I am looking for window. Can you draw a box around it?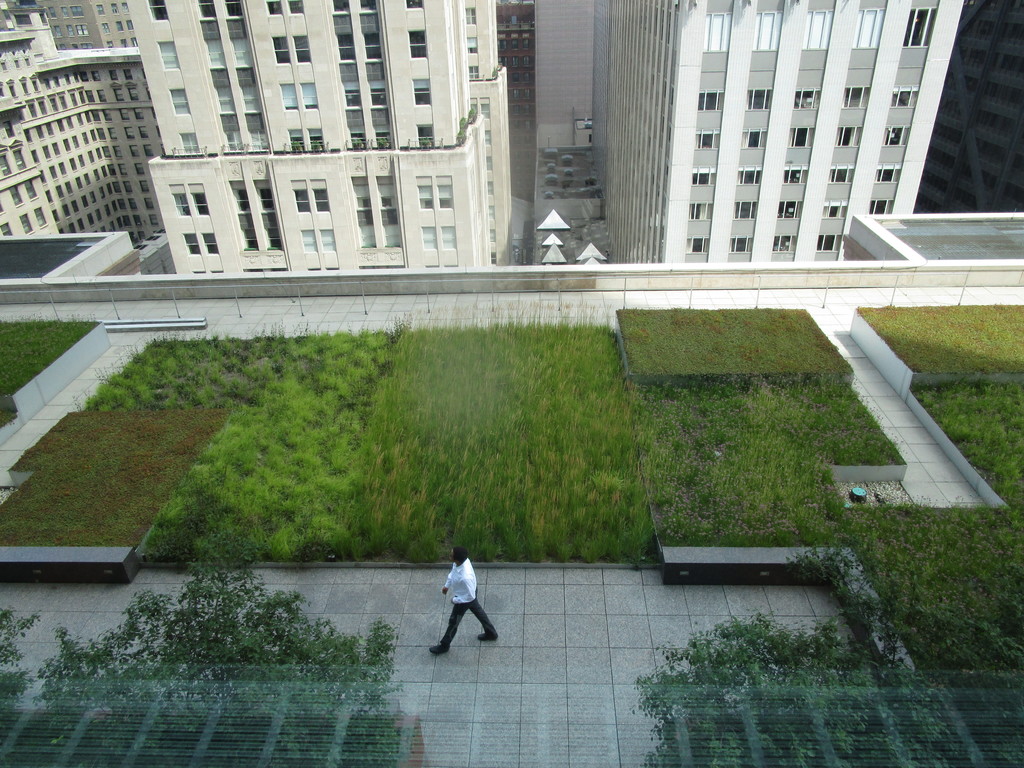
Sure, the bounding box is 736:200:757:218.
